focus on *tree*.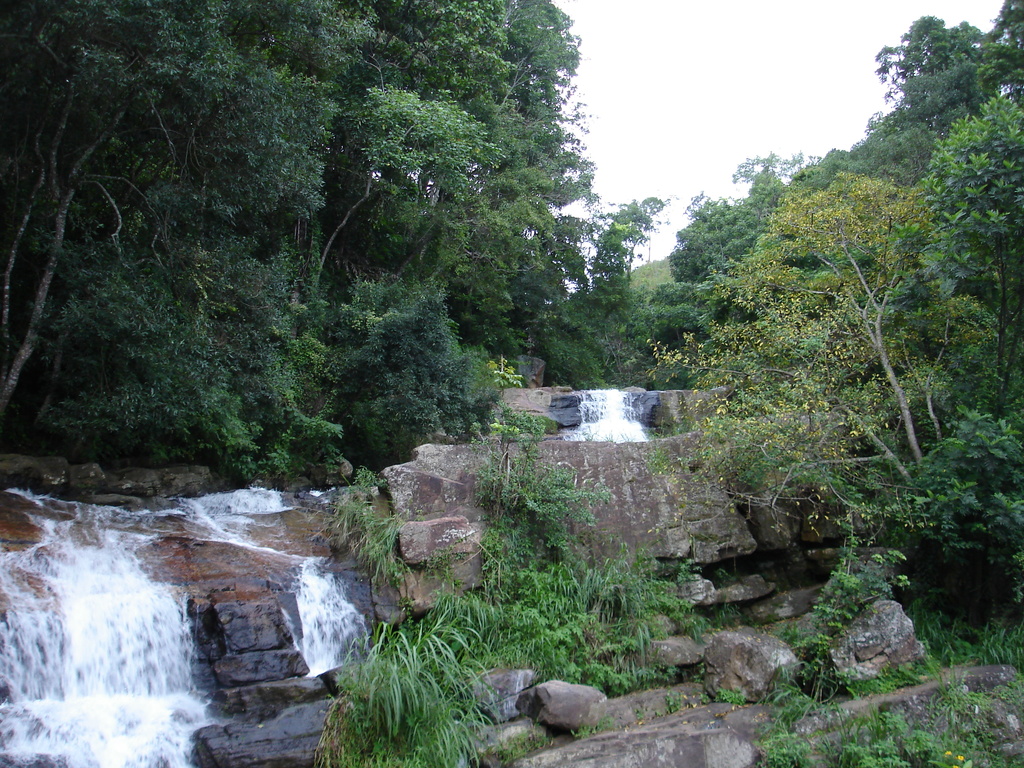
Focused at <bbox>478, 0, 595, 237</bbox>.
